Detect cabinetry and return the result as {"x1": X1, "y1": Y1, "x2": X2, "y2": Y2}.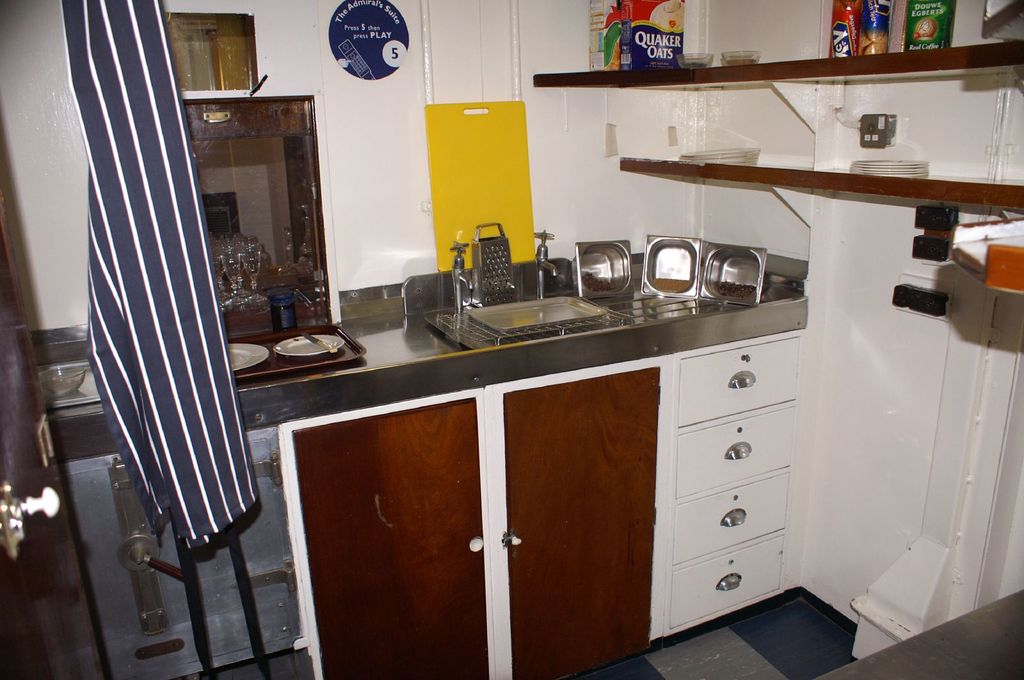
{"x1": 655, "y1": 327, "x2": 812, "y2": 638}.
